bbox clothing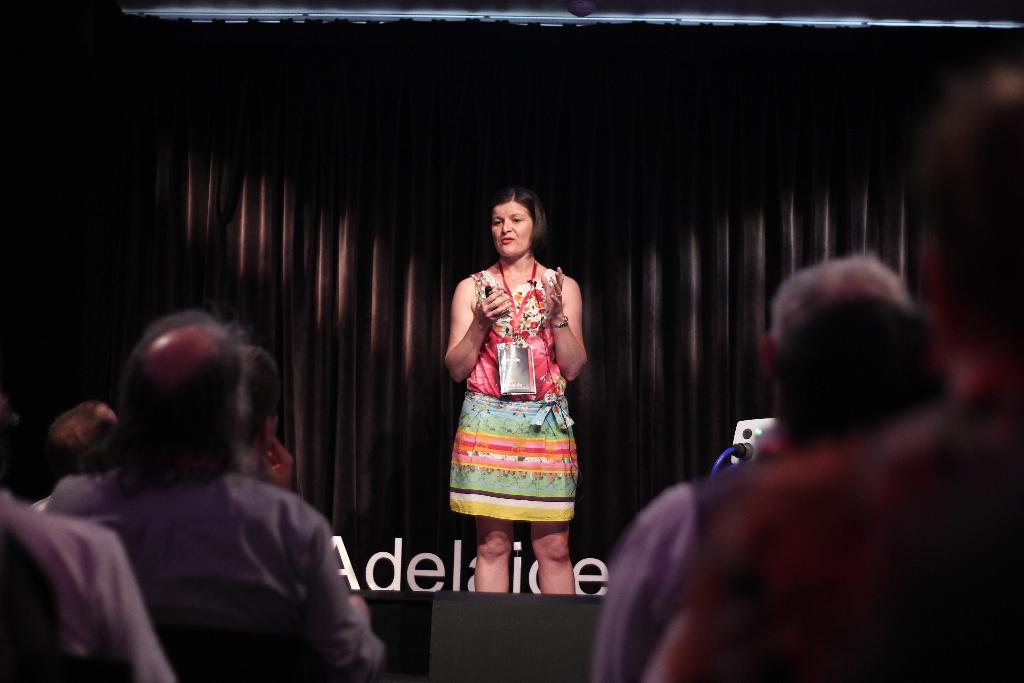
454, 231, 590, 547
